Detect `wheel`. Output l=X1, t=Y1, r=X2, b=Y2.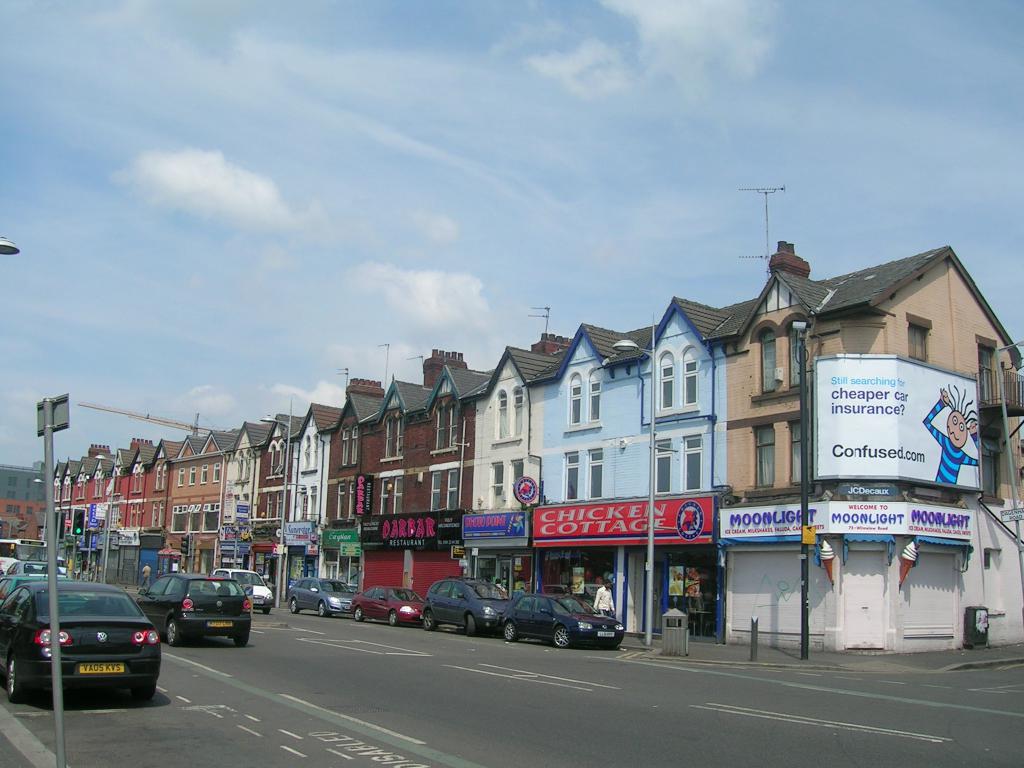
l=234, t=633, r=248, b=648.
